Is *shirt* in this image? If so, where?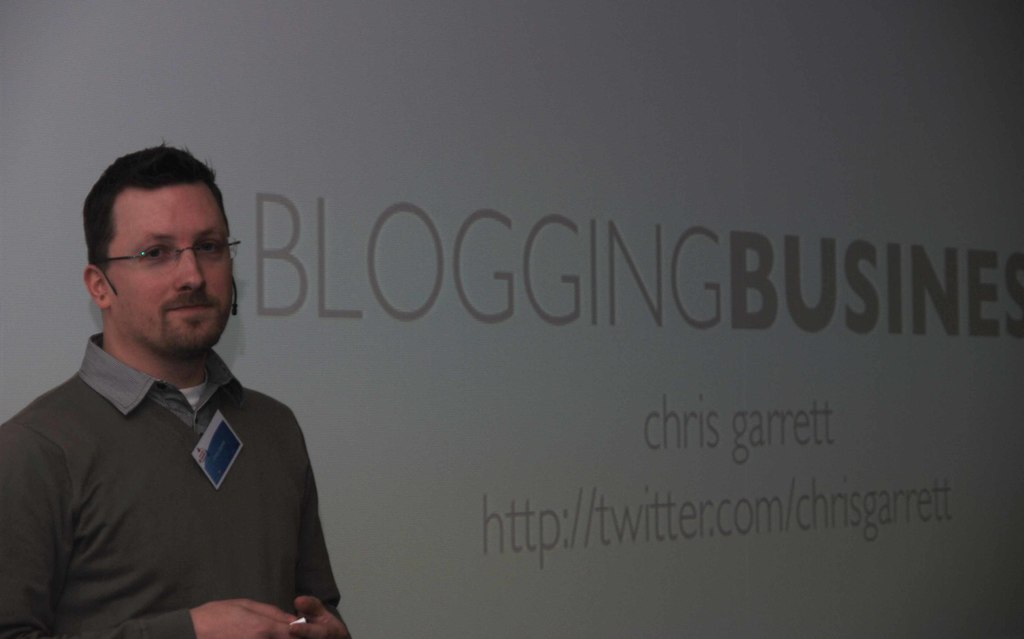
Yes, at box(17, 348, 319, 571).
